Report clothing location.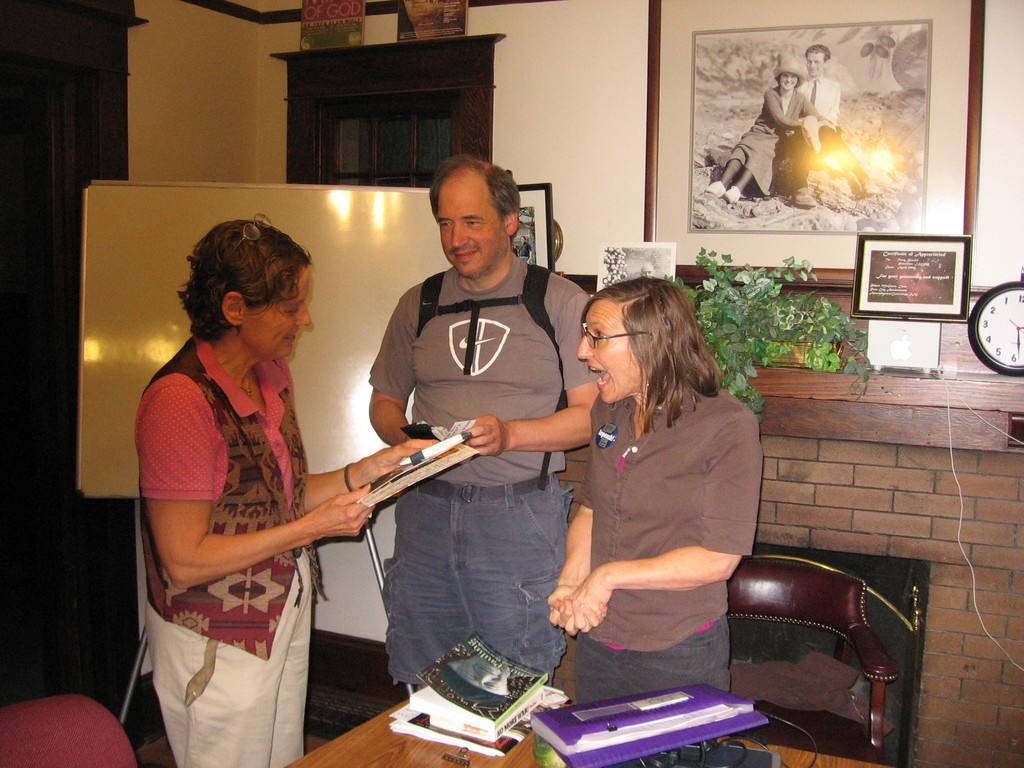
Report: bbox=(778, 75, 836, 186).
